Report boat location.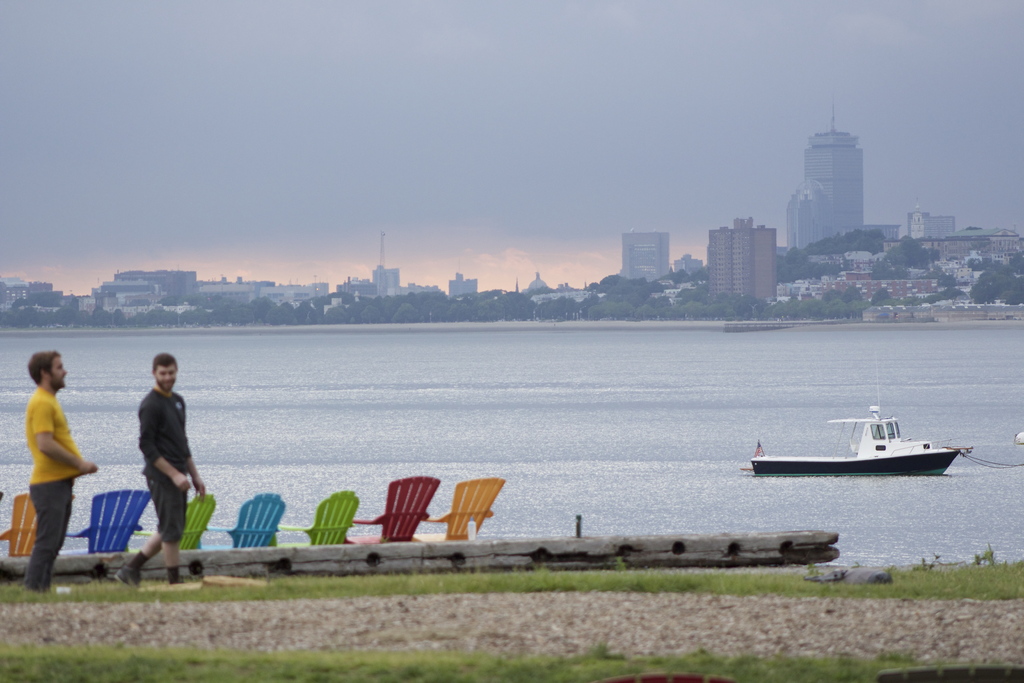
Report: bbox=(746, 390, 957, 488).
